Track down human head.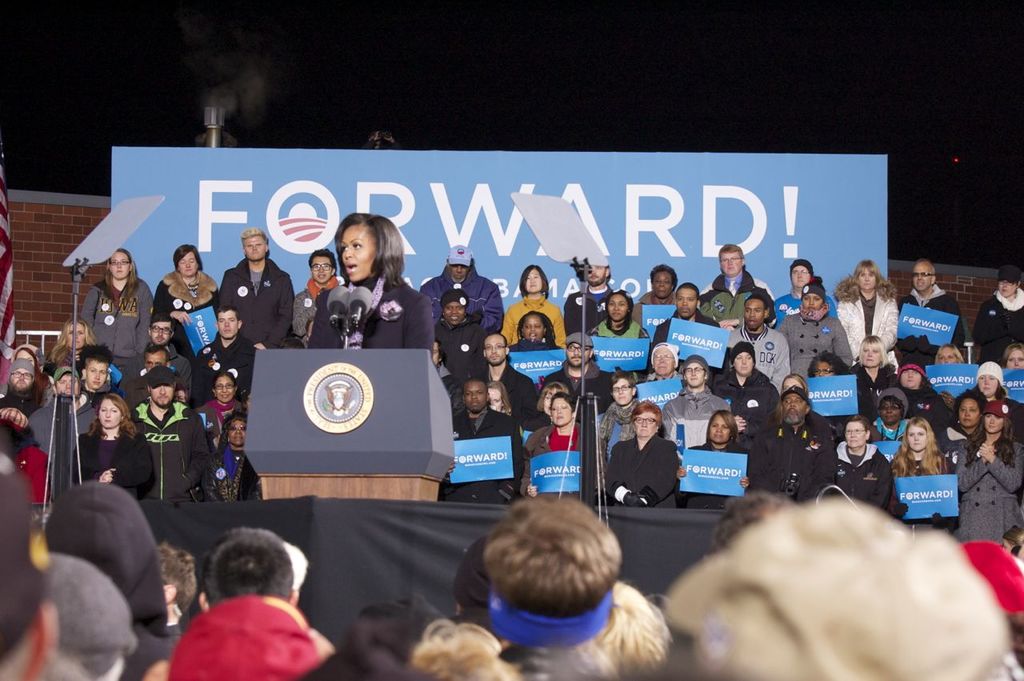
Tracked to 431, 338, 443, 367.
